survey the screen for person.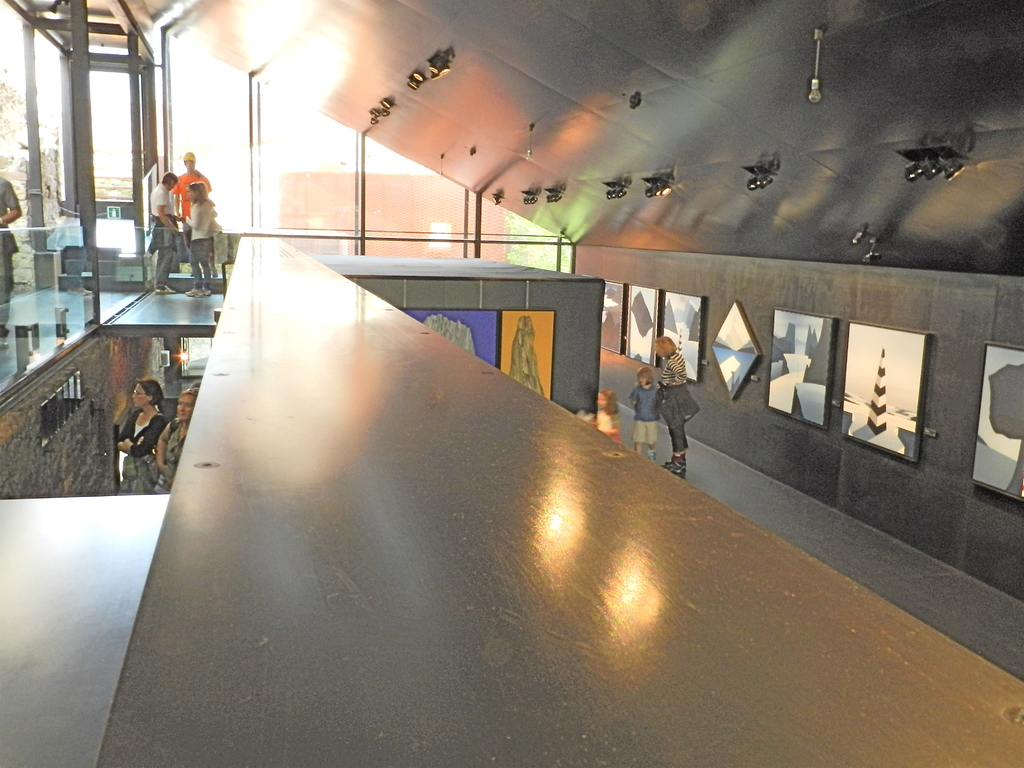
Survey found: (186,186,216,303).
